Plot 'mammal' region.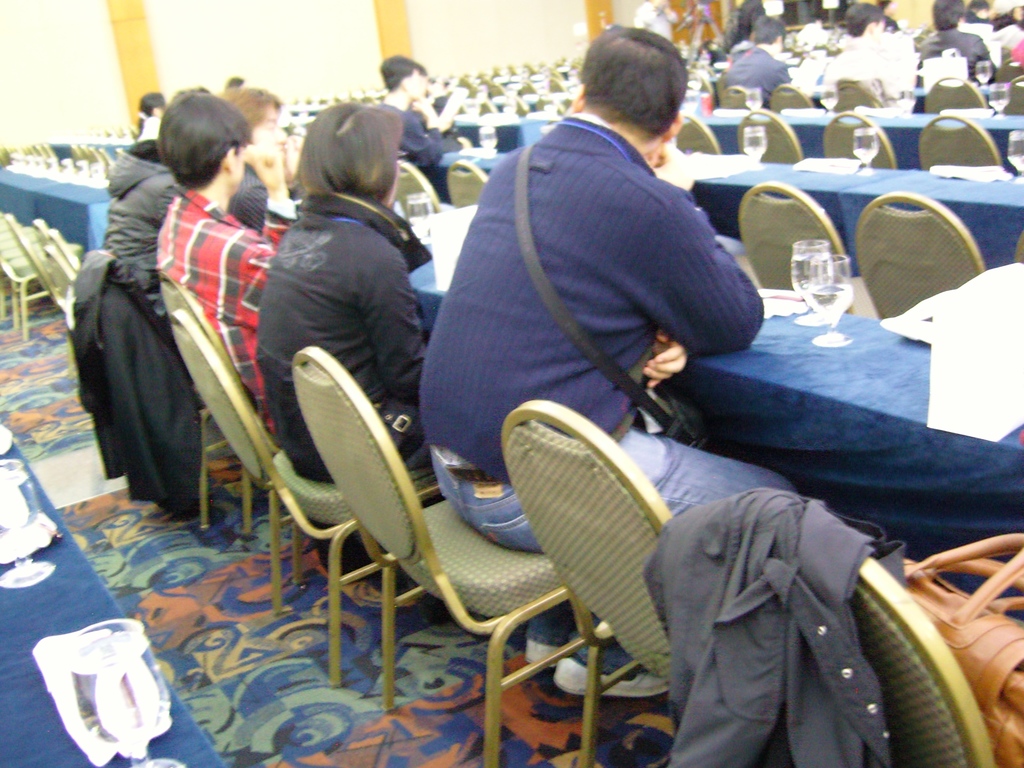
Plotted at Rect(637, 0, 675, 46).
